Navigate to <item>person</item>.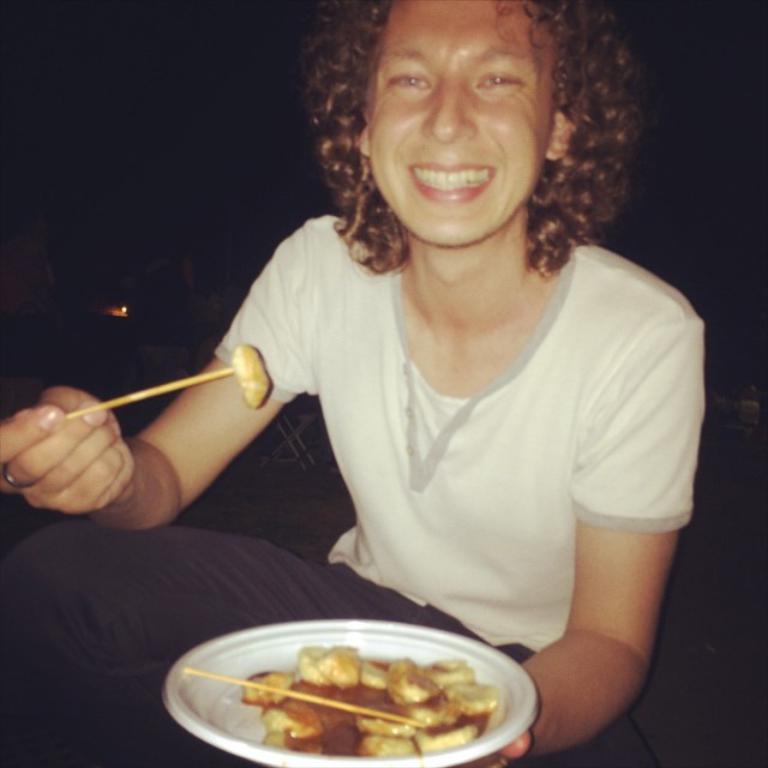
Navigation target: x1=0, y1=0, x2=703, y2=767.
